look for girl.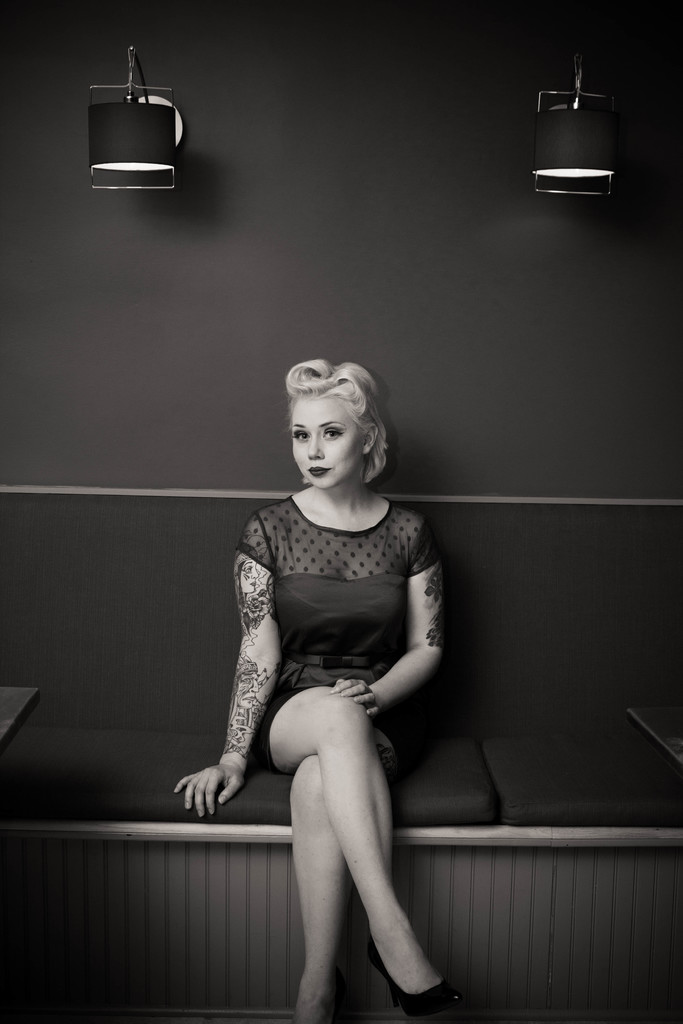
Found: x1=174 y1=358 x2=447 y2=1017.
